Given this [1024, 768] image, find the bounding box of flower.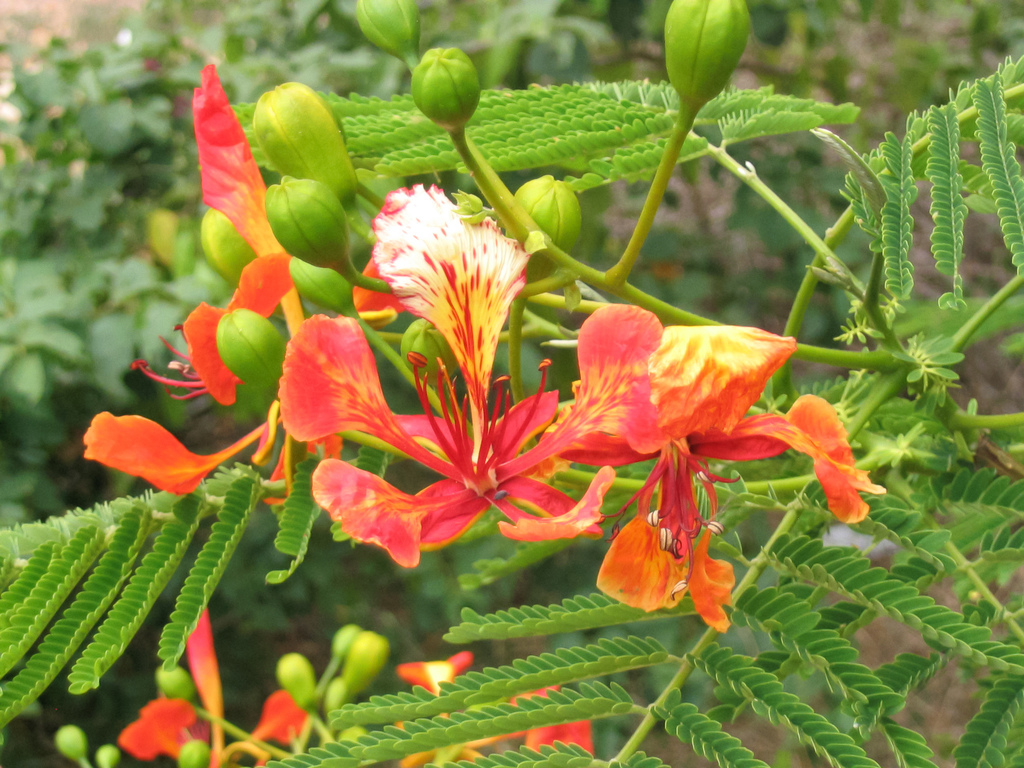
box=[79, 405, 280, 491].
